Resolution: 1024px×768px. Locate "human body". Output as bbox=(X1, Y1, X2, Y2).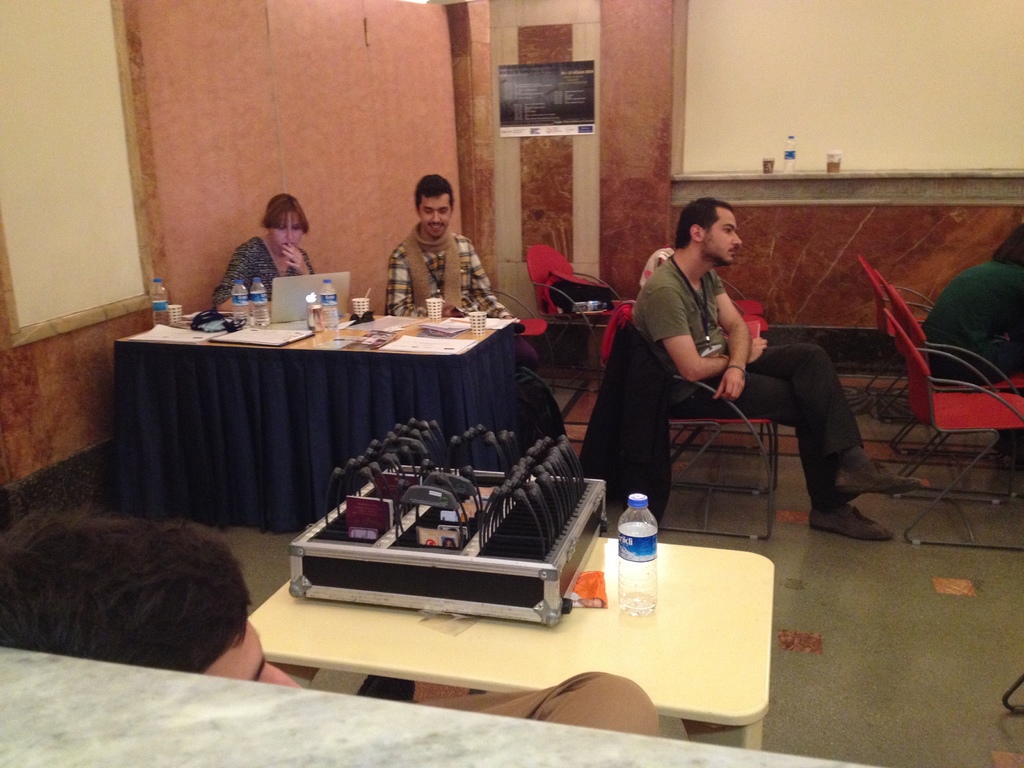
bbox=(0, 505, 661, 738).
